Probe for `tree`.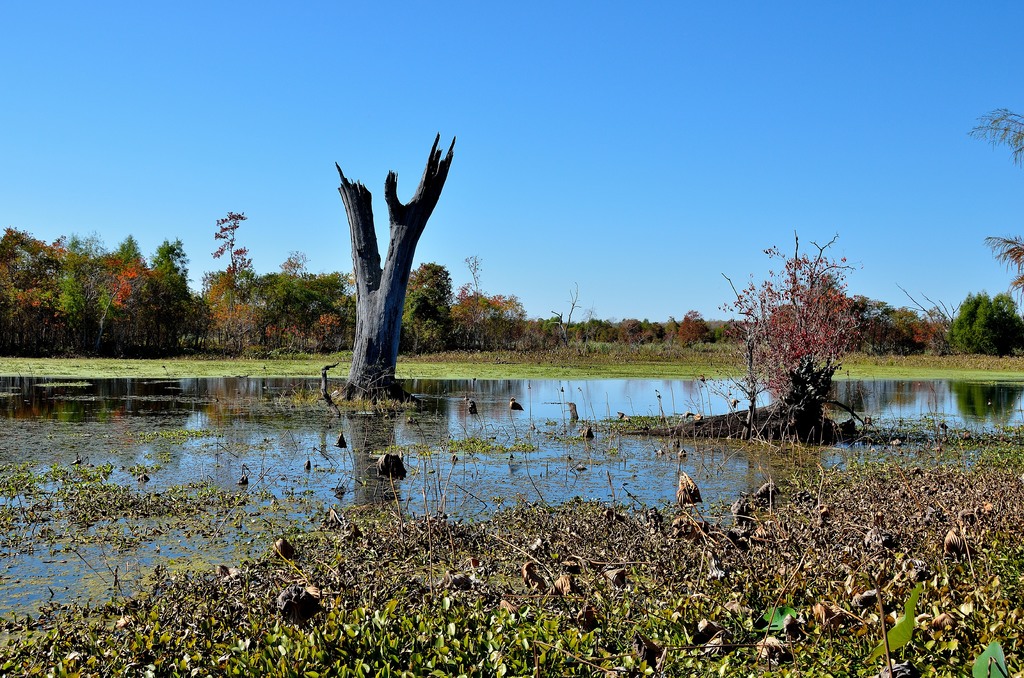
Probe result: l=963, t=288, r=999, b=359.
